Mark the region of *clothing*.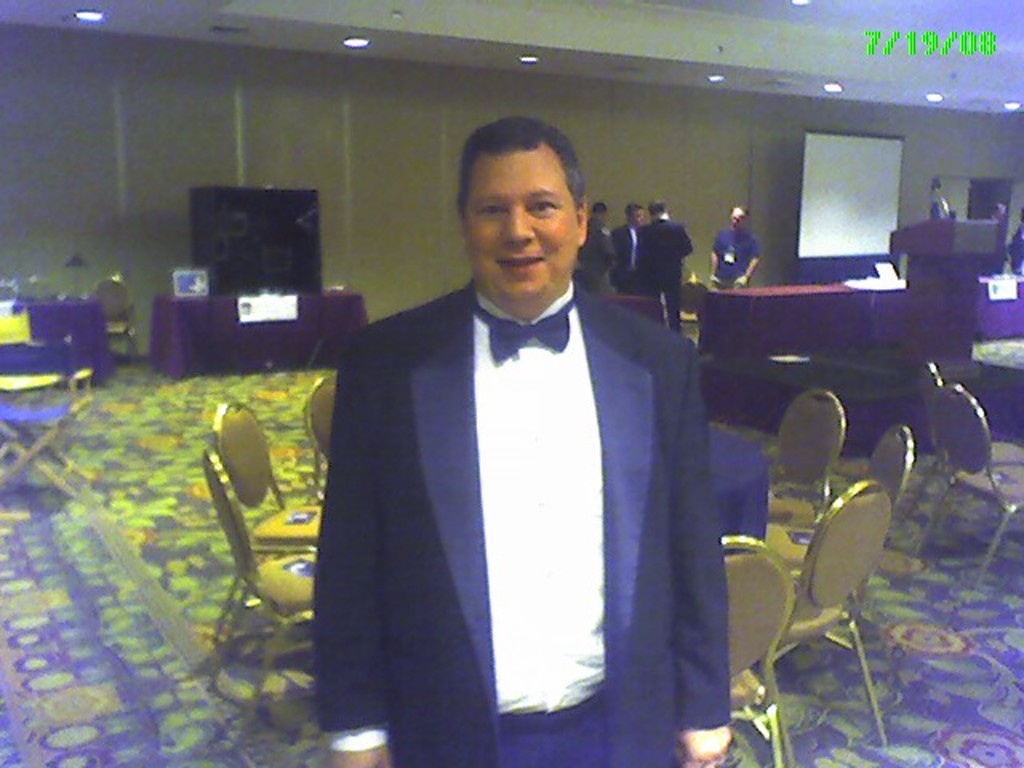
Region: [309,192,712,767].
